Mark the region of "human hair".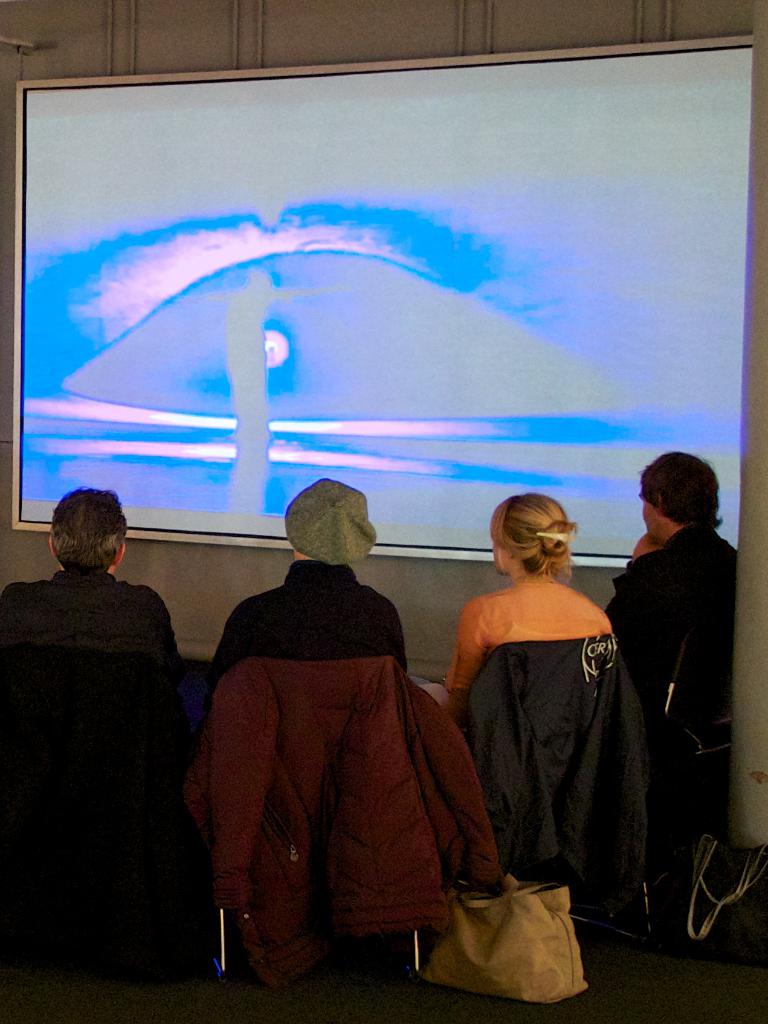
Region: BBox(640, 449, 730, 529).
